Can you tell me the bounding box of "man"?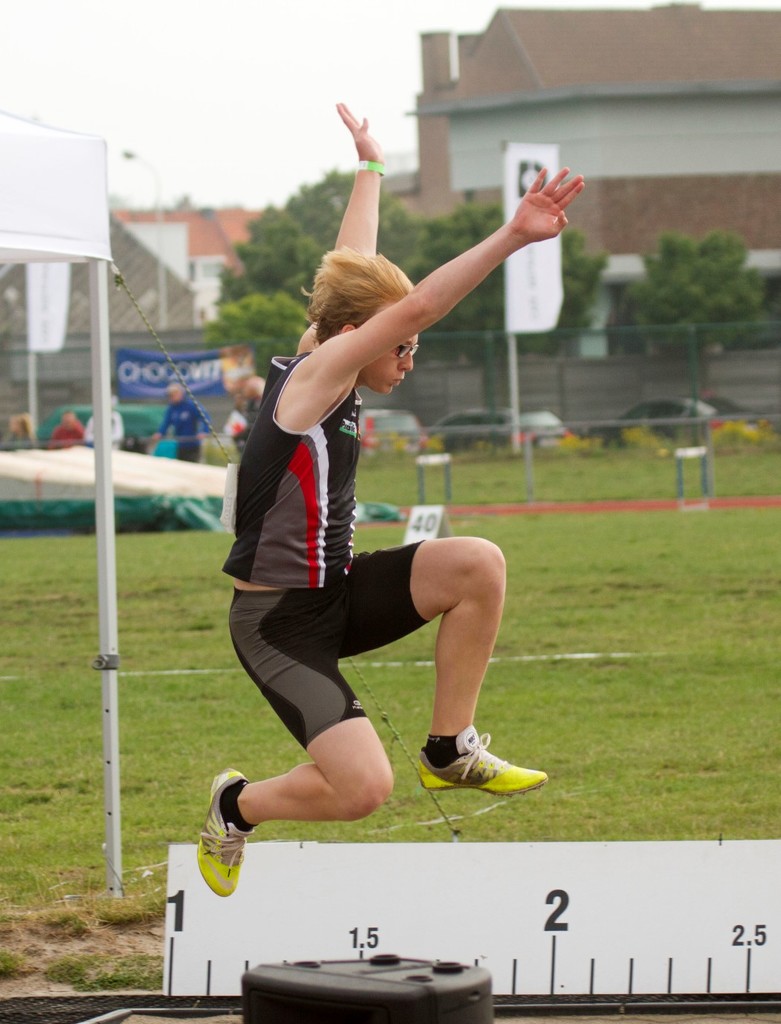
bbox=(193, 100, 584, 899).
